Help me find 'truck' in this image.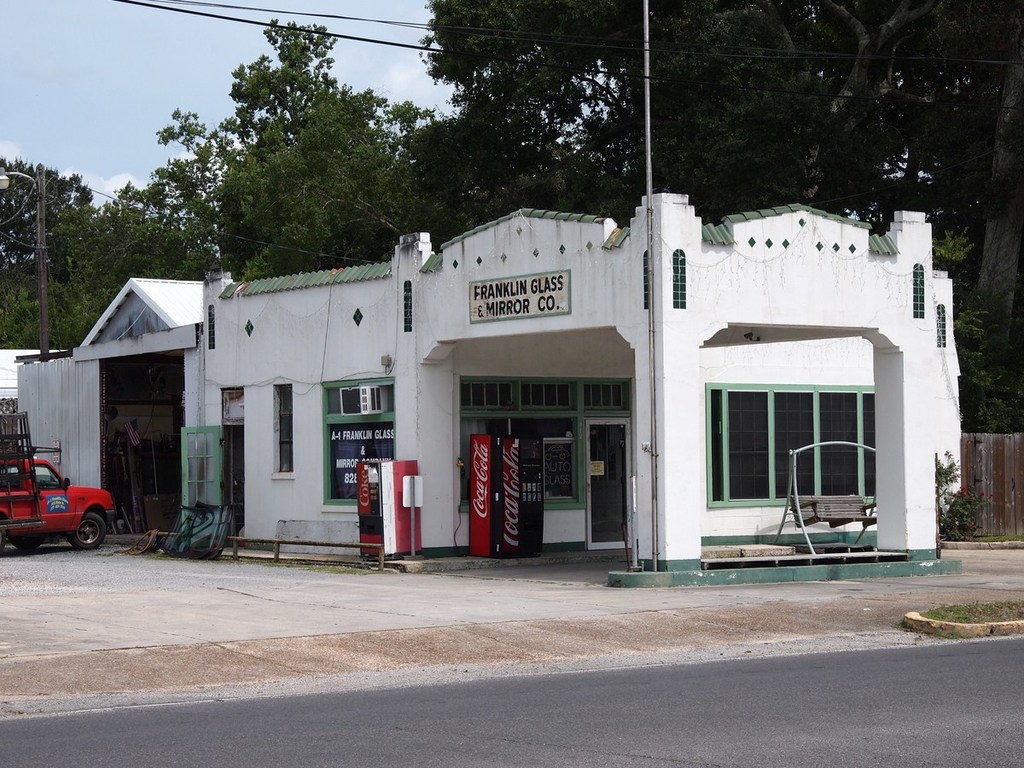
Found it: x1=11 y1=463 x2=122 y2=555.
